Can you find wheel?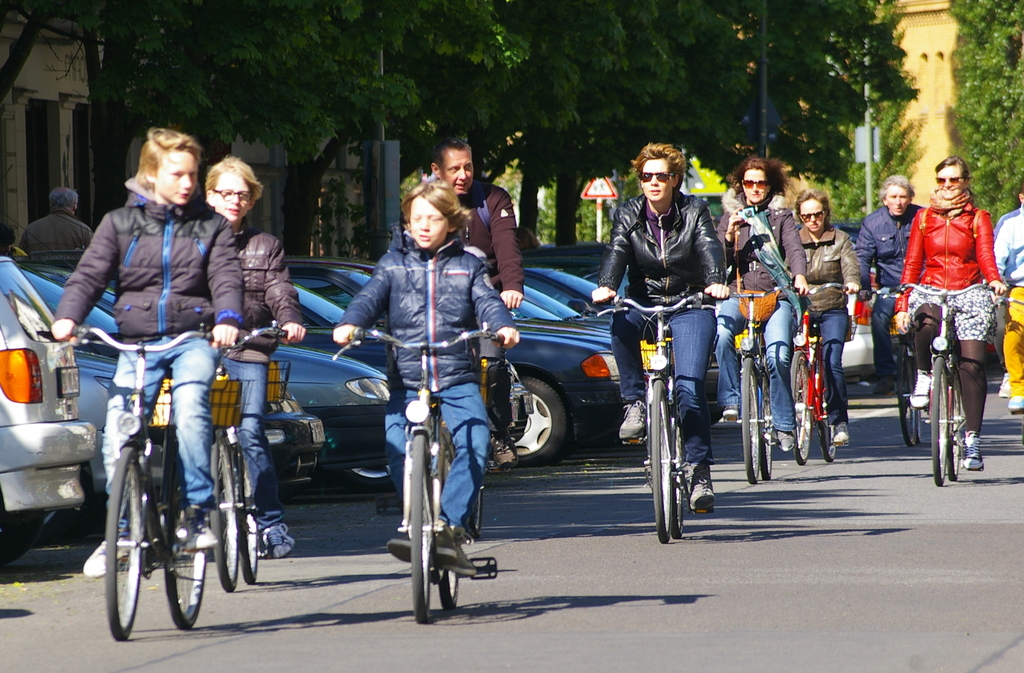
Yes, bounding box: (x1=945, y1=376, x2=963, y2=479).
